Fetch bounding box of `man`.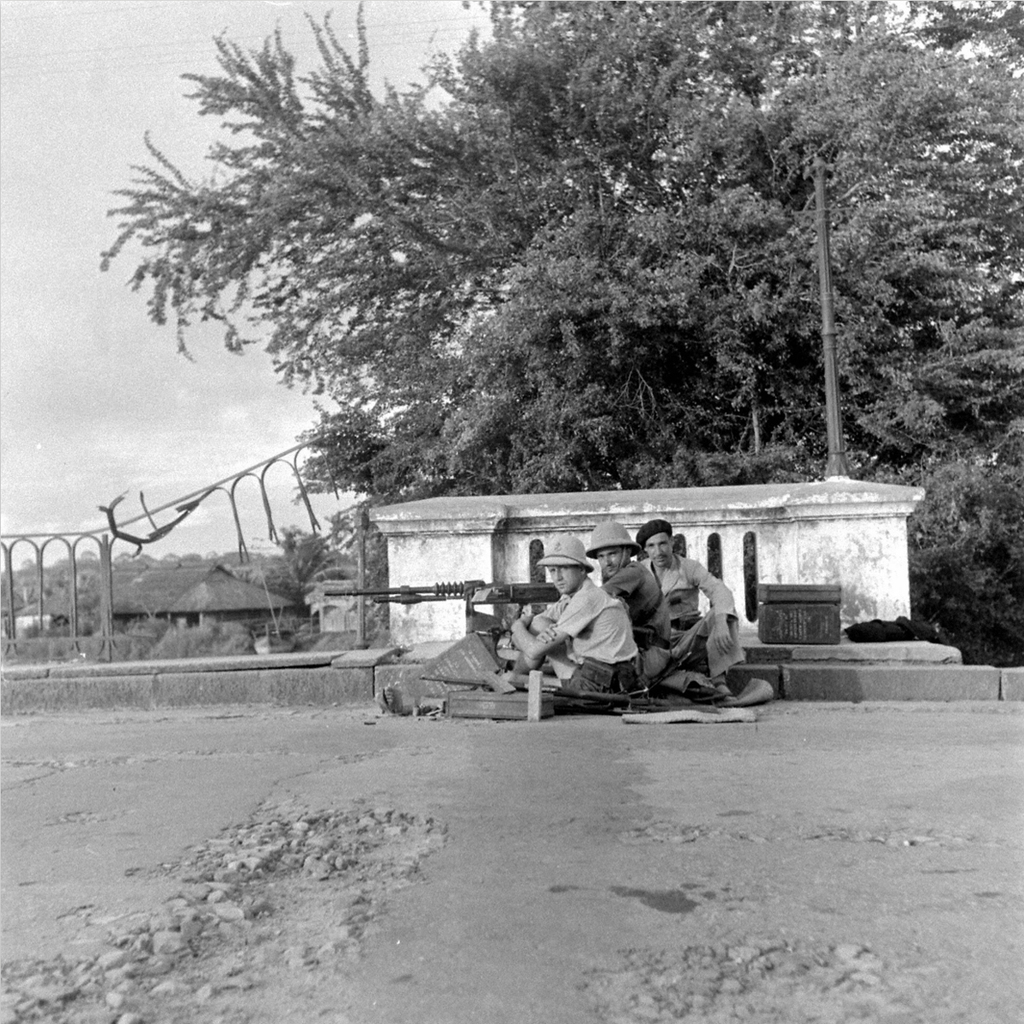
Bbox: region(592, 522, 670, 706).
